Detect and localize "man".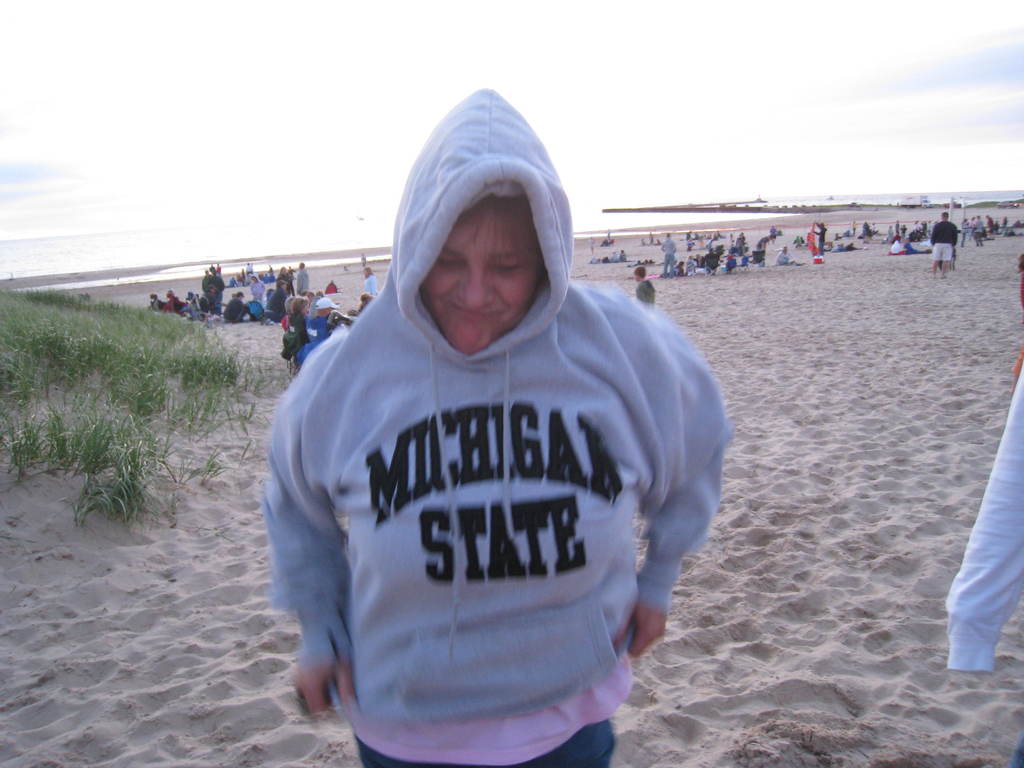
Localized at <box>661,232,675,276</box>.
